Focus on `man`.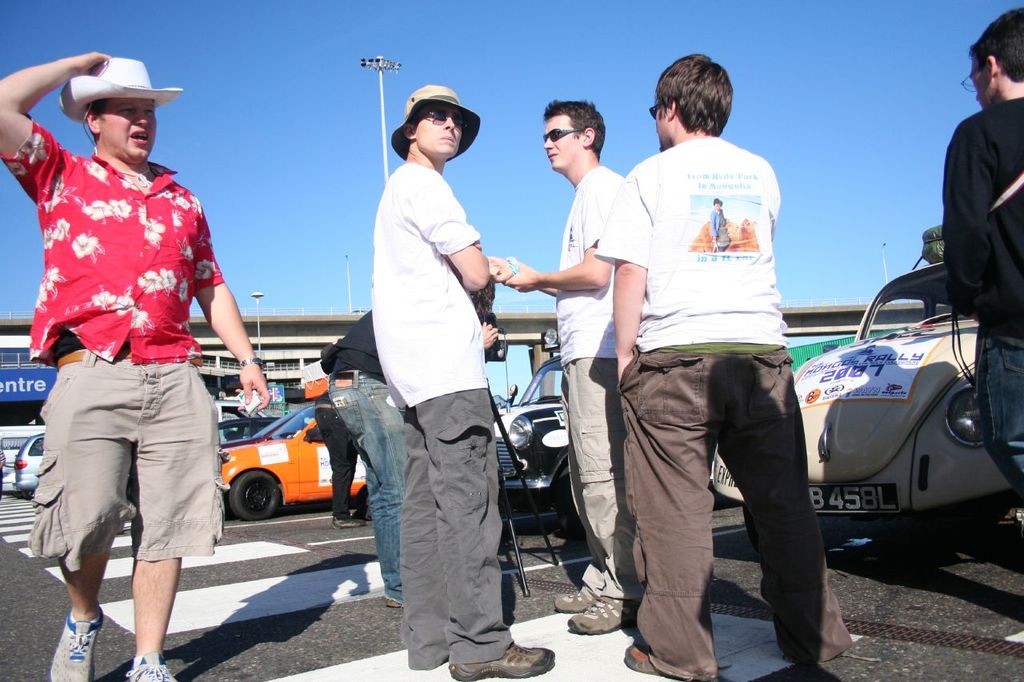
Focused at [x1=0, y1=49, x2=266, y2=681].
